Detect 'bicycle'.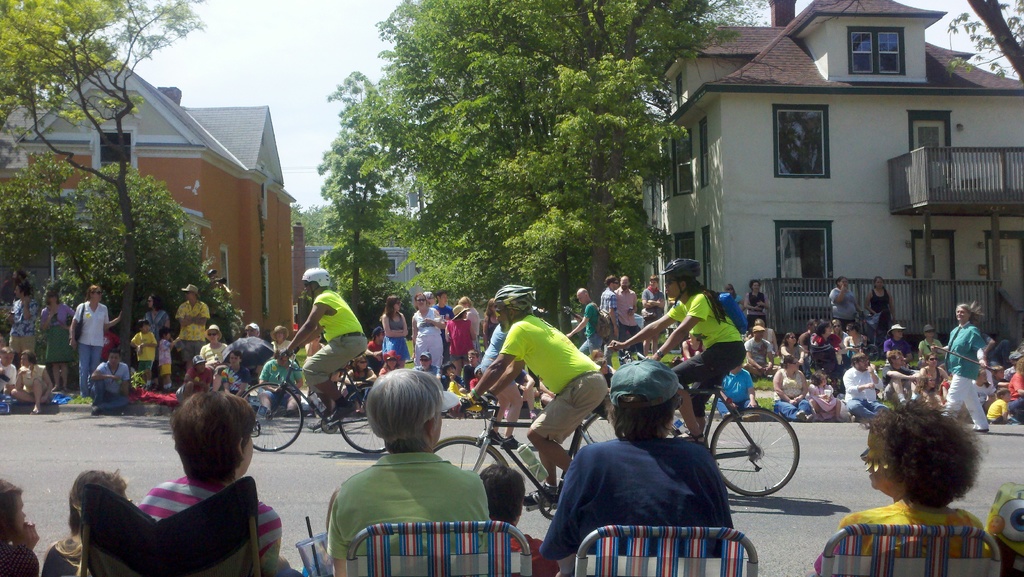
Detected at <region>242, 350, 387, 453</region>.
